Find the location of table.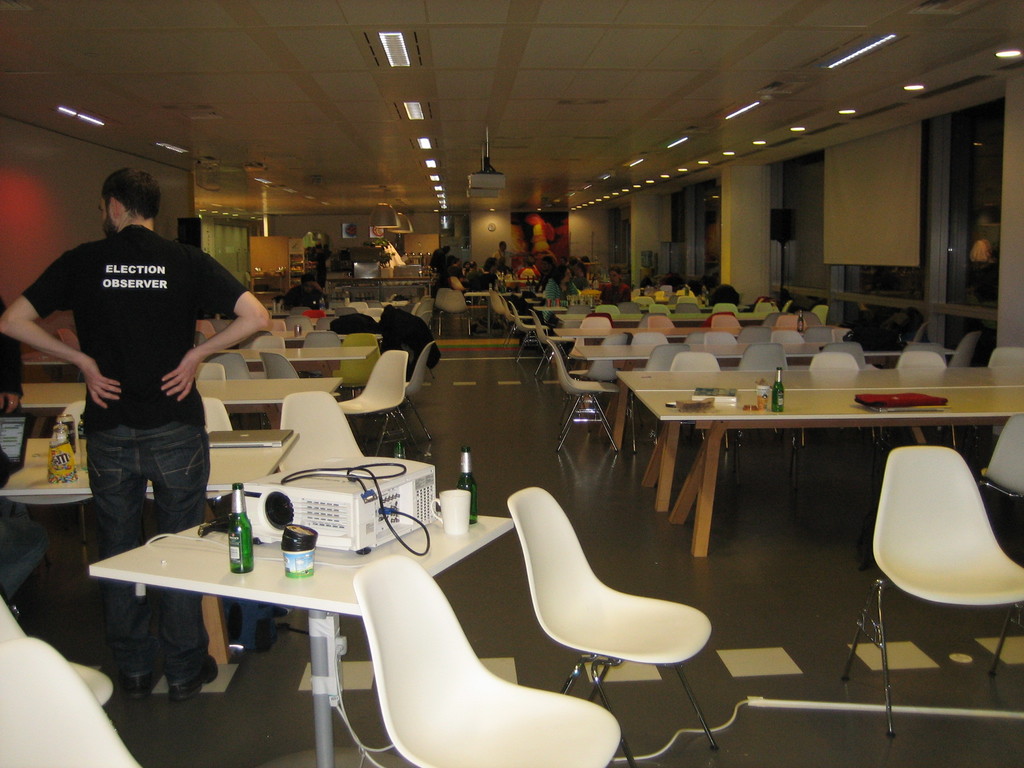
Location: box=[20, 346, 372, 362].
